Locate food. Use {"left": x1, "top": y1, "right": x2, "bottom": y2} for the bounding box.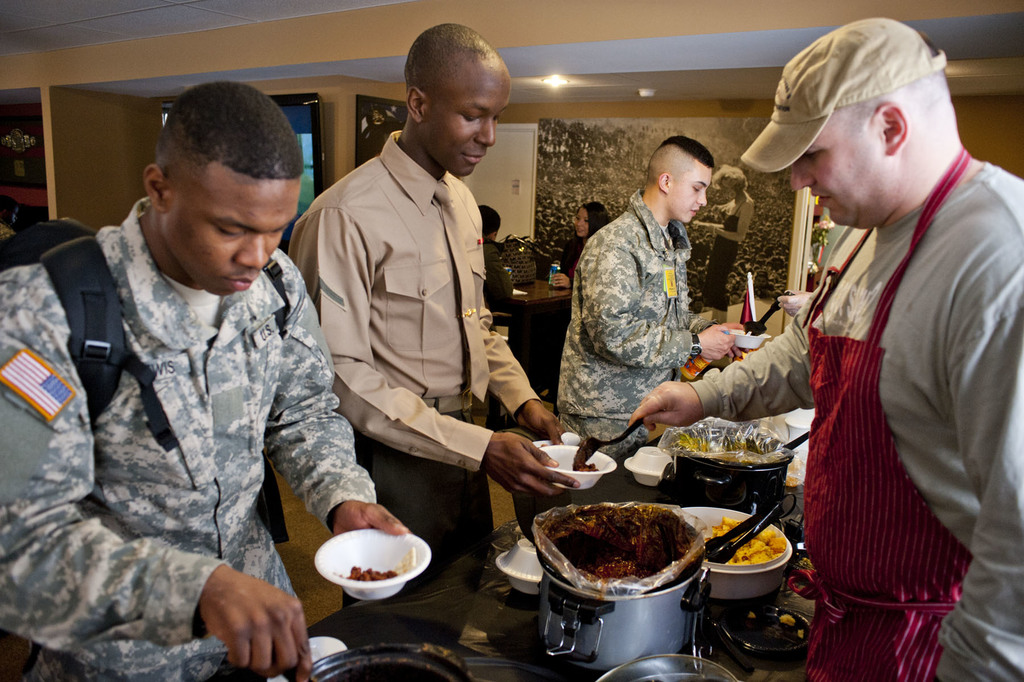
{"left": 564, "top": 546, "right": 673, "bottom": 581}.
